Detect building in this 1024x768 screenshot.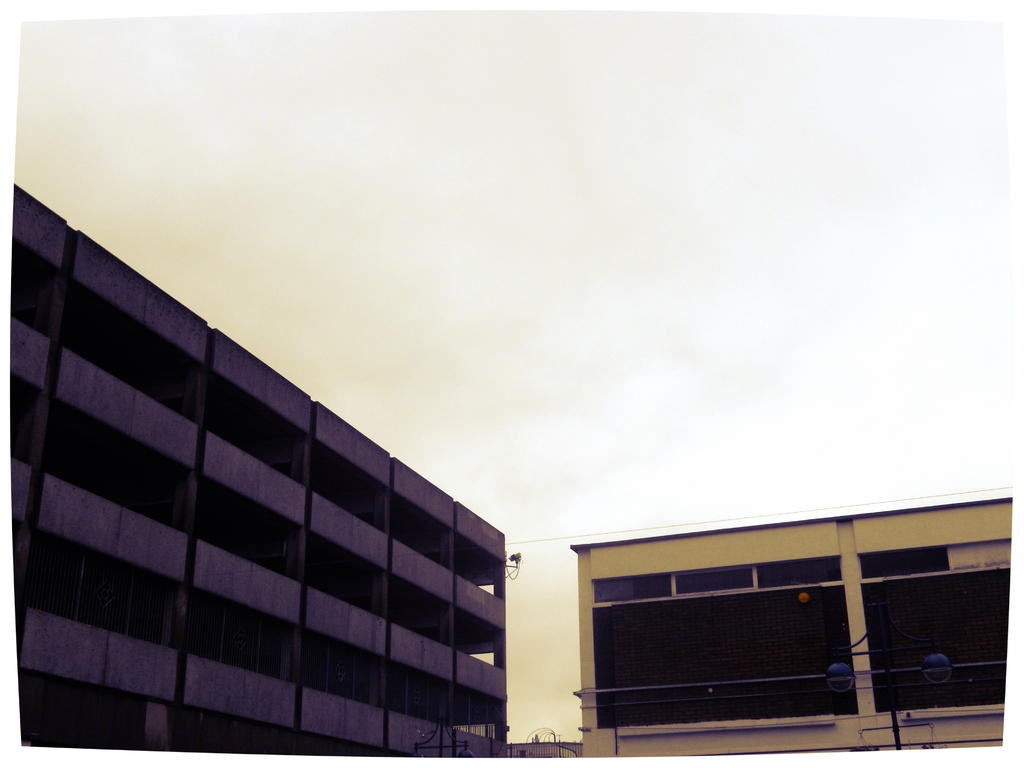
Detection: (10,183,506,761).
